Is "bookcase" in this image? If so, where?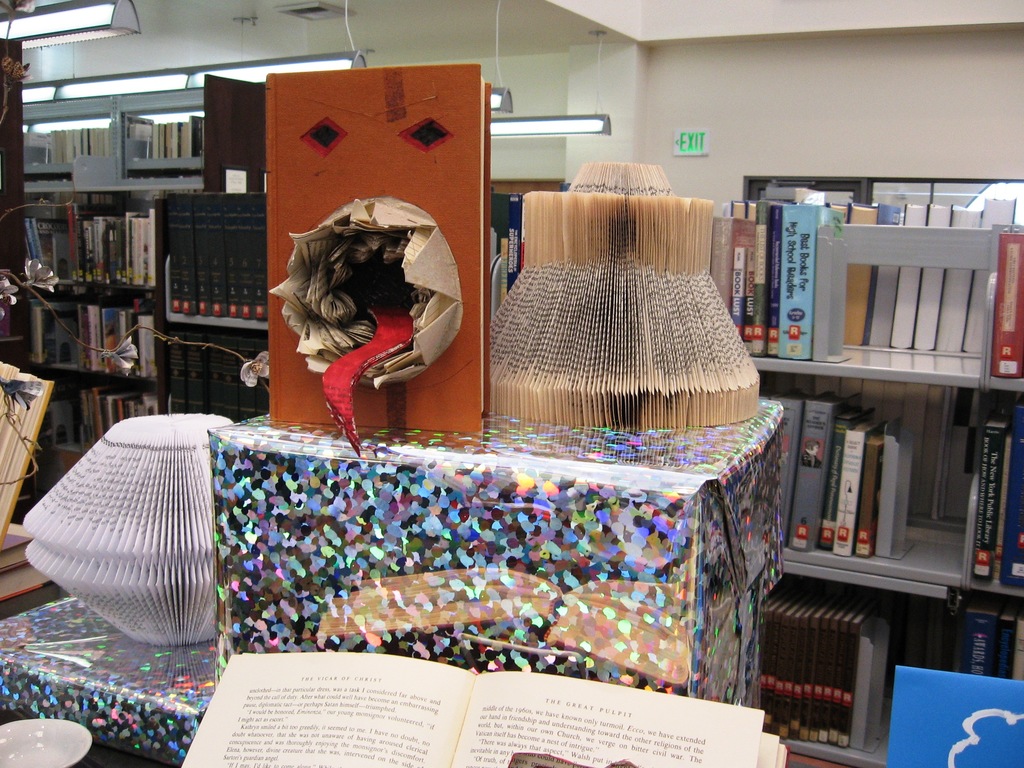
Yes, at [x1=24, y1=76, x2=265, y2=492].
